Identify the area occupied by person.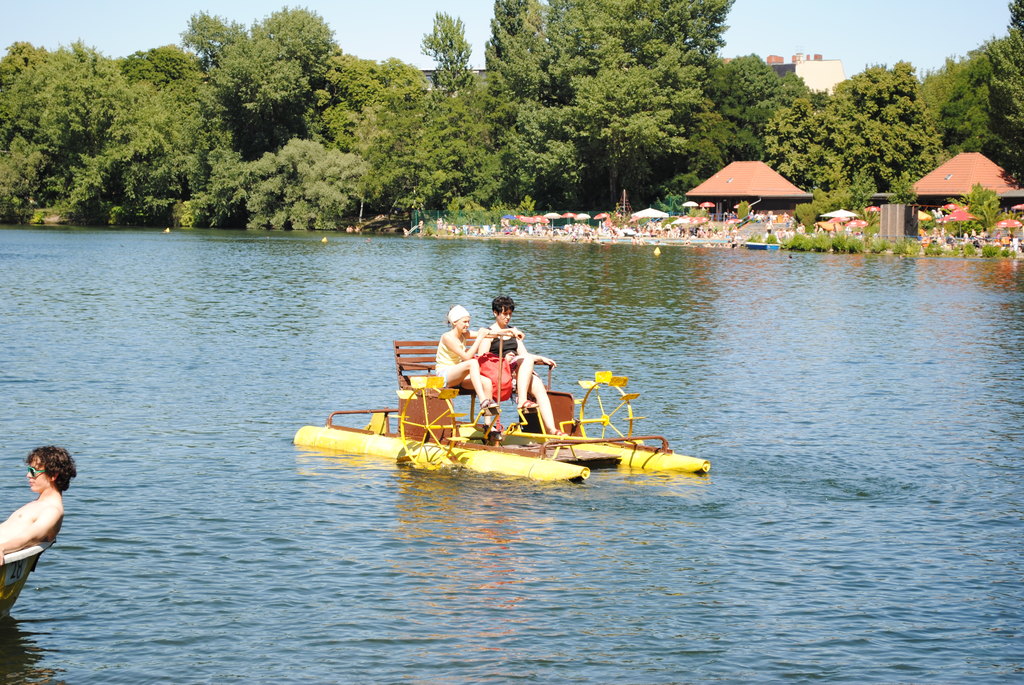
Area: {"left": 747, "top": 207, "right": 756, "bottom": 221}.
